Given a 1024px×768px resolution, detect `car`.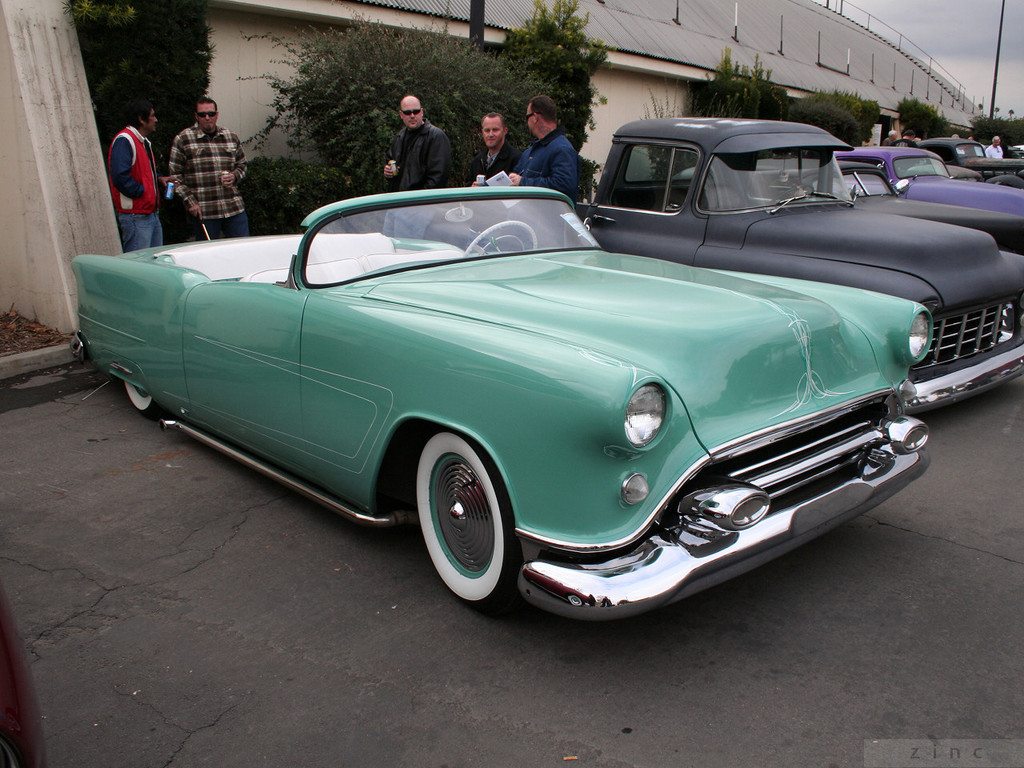
[x1=42, y1=161, x2=993, y2=626].
